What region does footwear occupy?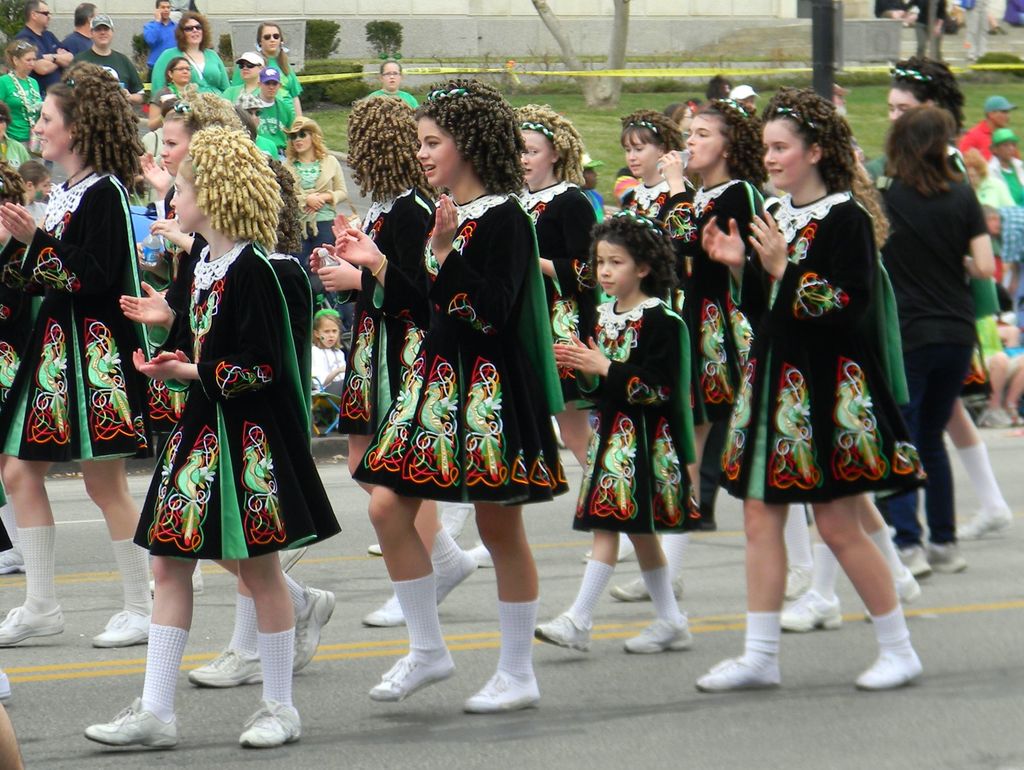
box(696, 657, 783, 694).
